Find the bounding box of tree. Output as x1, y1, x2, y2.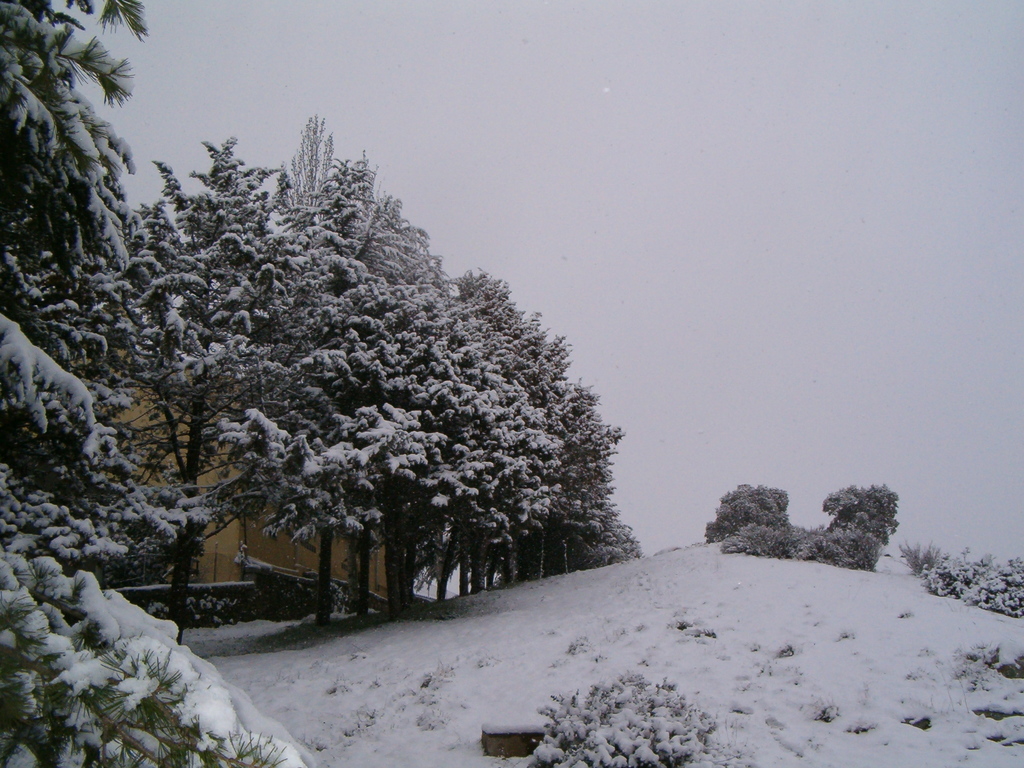
696, 482, 794, 540.
